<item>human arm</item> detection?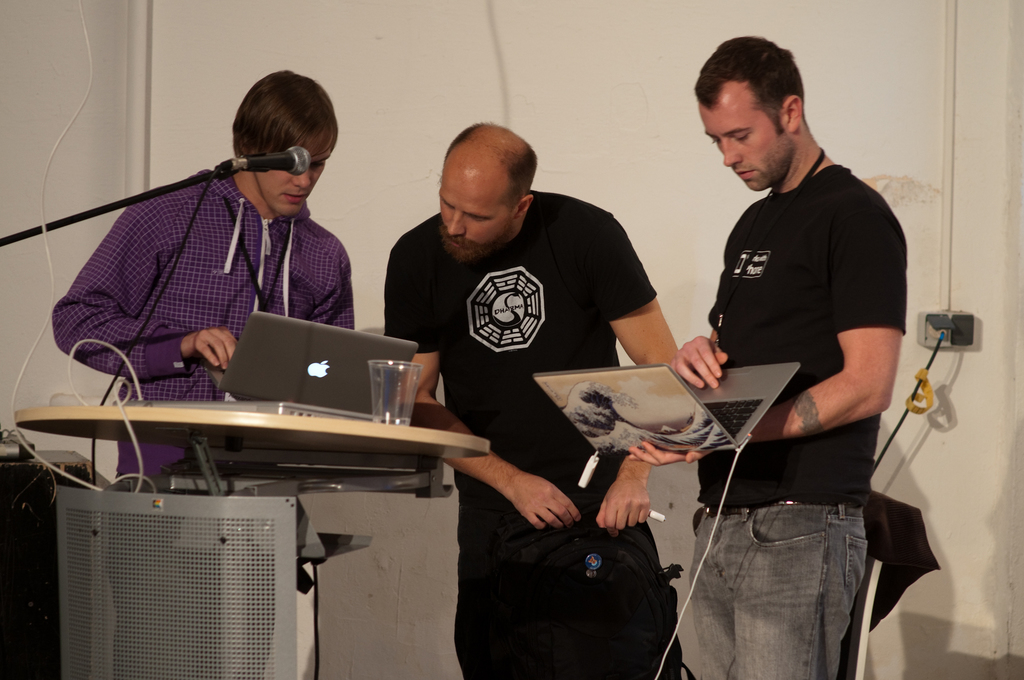
(x1=593, y1=234, x2=680, y2=537)
